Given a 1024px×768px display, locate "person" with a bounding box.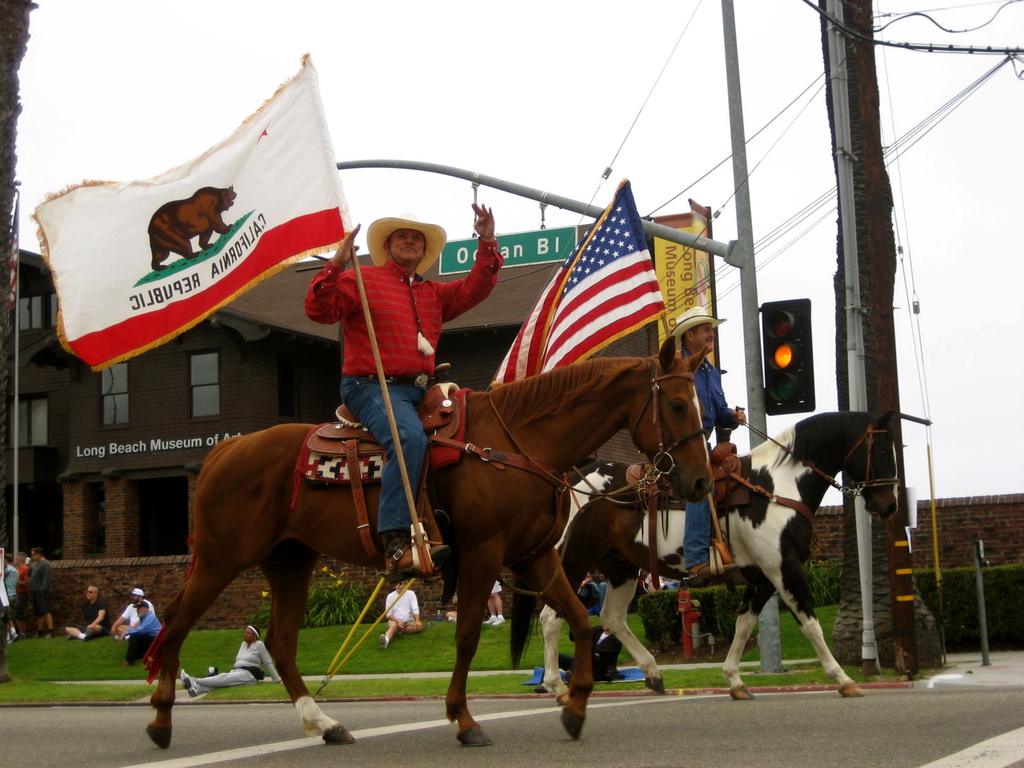
Located: locate(4, 557, 15, 616).
